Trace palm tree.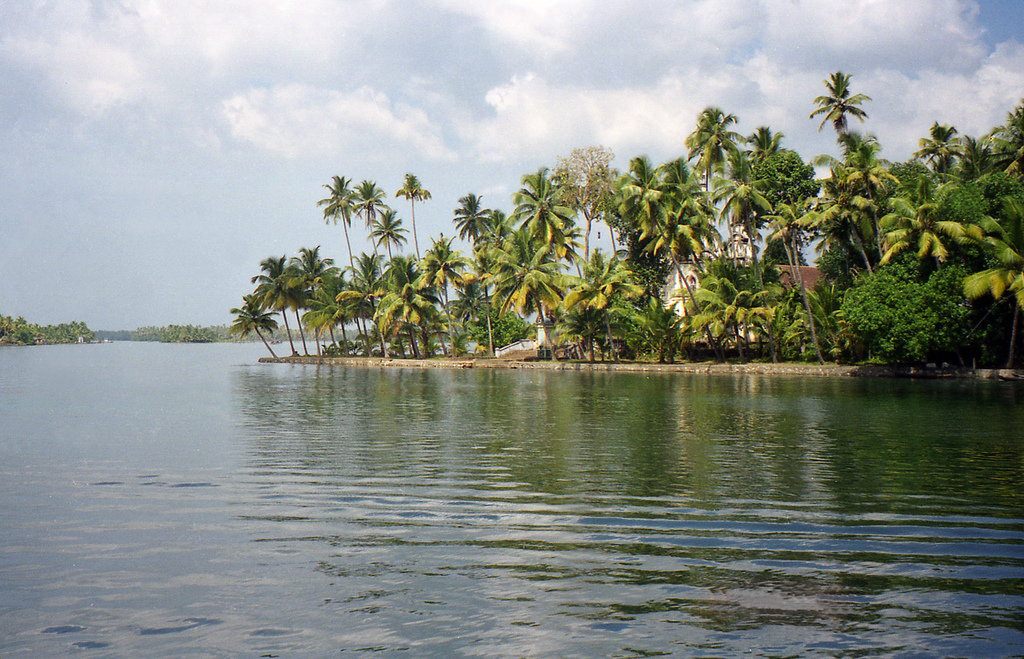
Traced to [left=394, top=169, right=445, bottom=353].
